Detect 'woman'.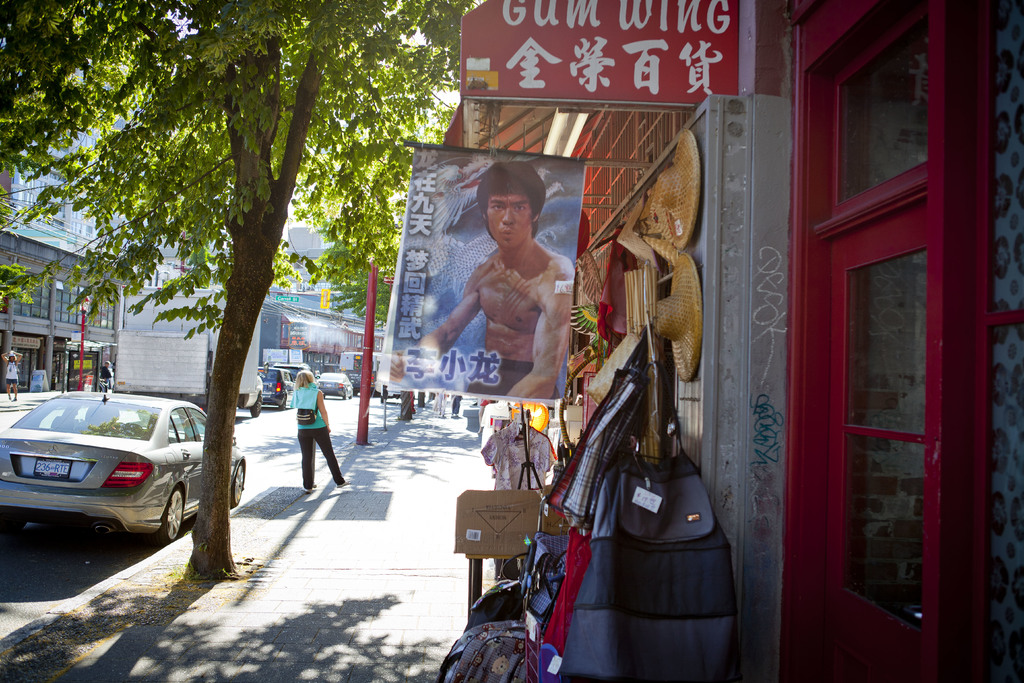
Detected at BBox(288, 366, 347, 494).
